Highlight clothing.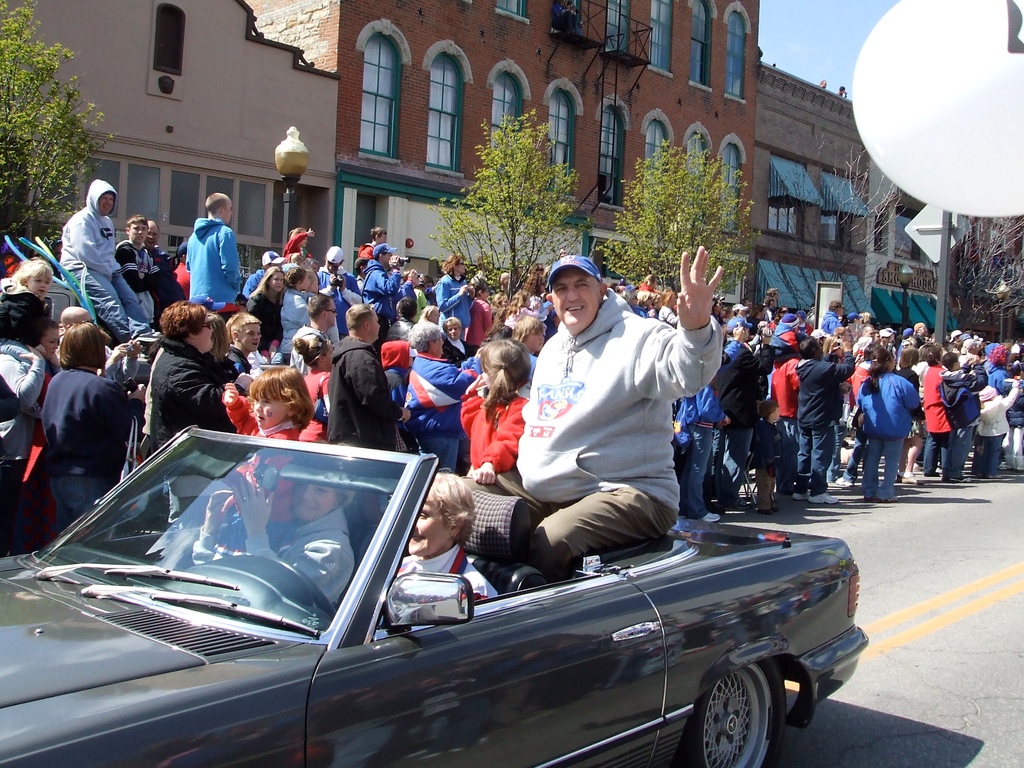
Highlighted region: BBox(358, 260, 401, 335).
